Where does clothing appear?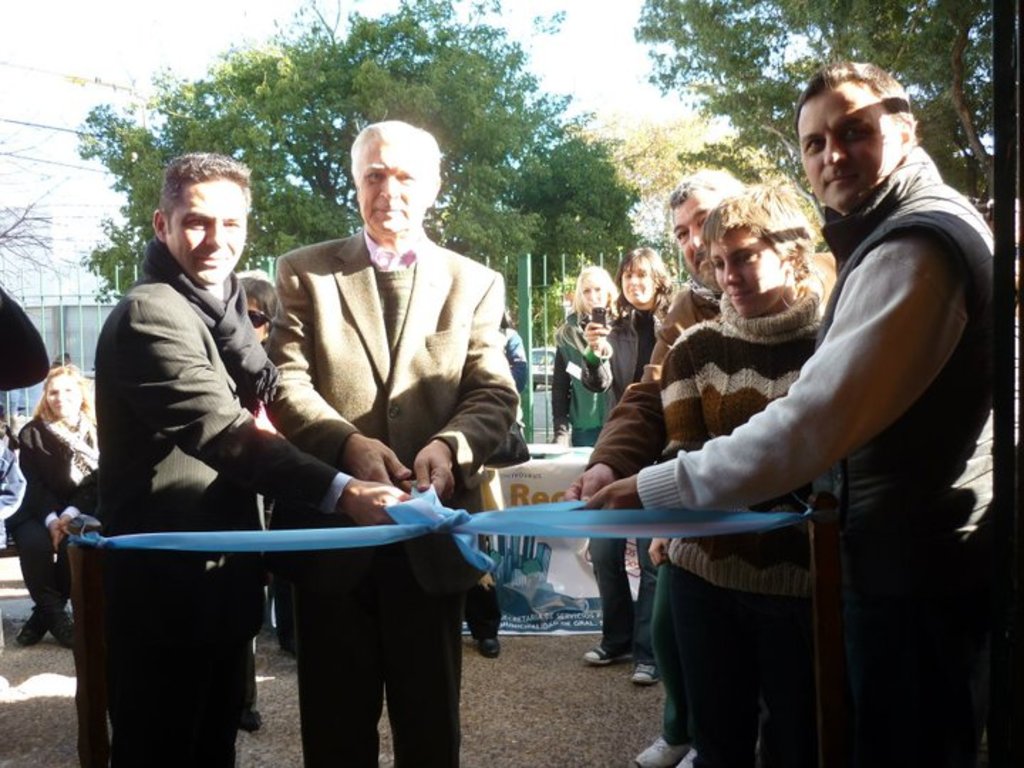
Appears at Rect(627, 155, 991, 767).
